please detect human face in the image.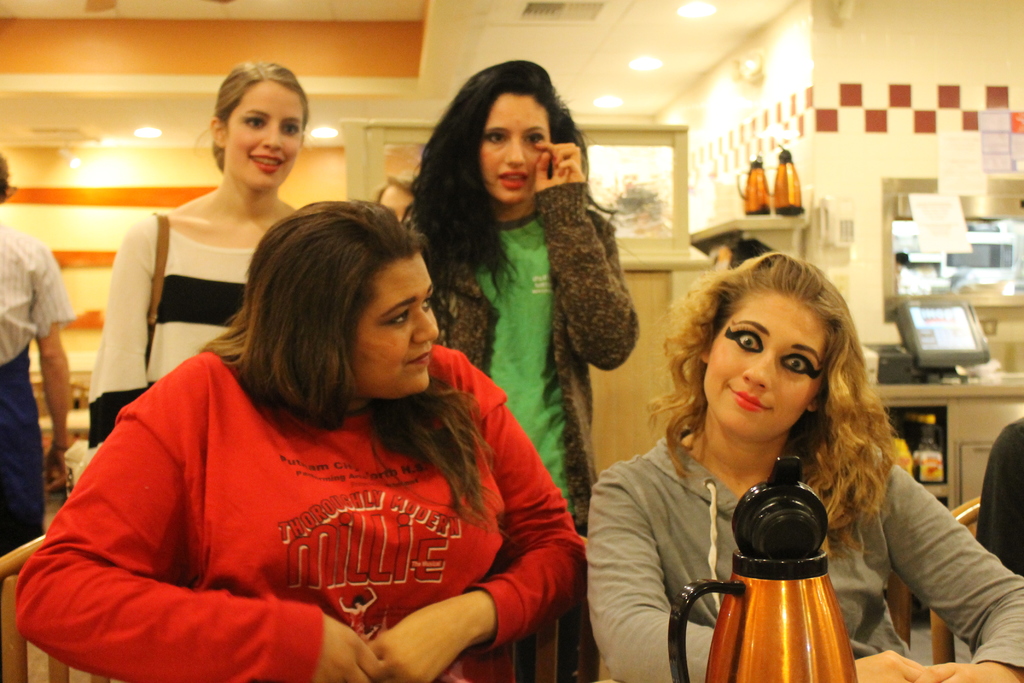
(225, 81, 305, 197).
